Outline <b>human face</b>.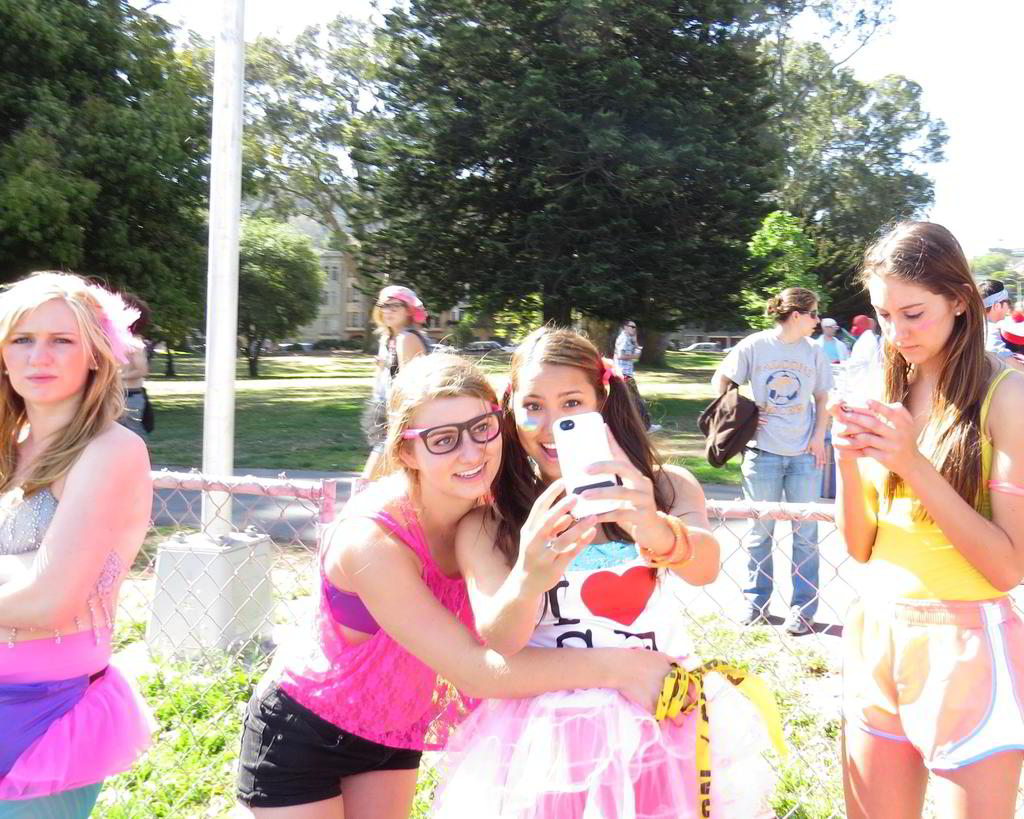
Outline: crop(511, 365, 595, 479).
